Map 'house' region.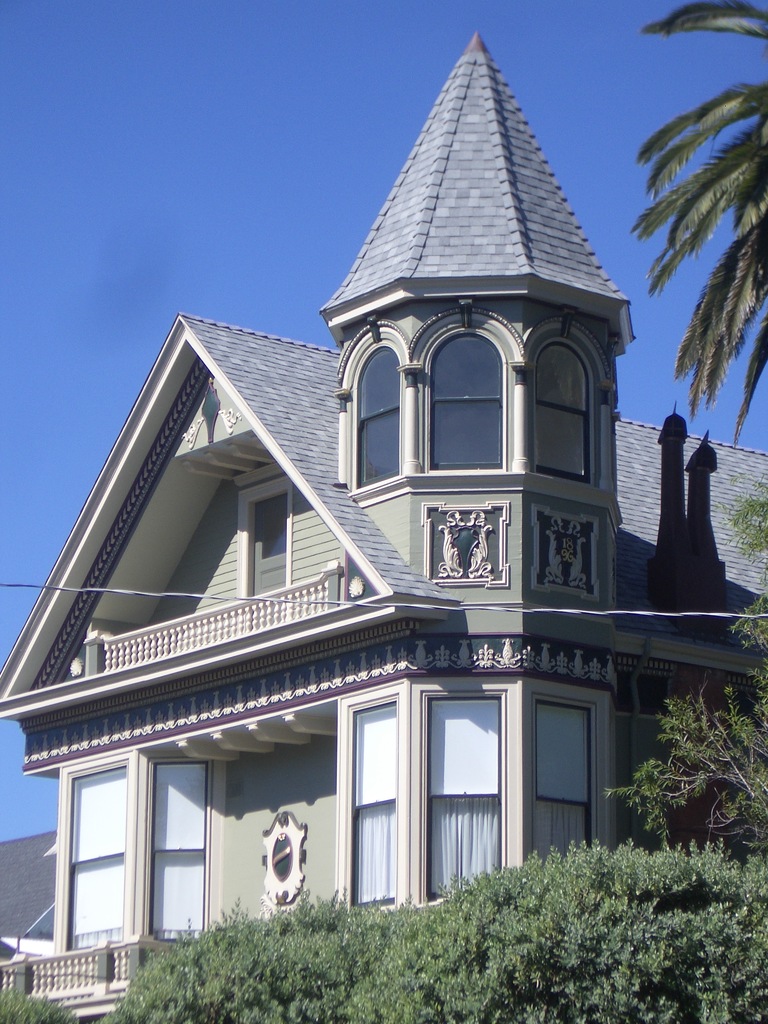
Mapped to crop(0, 29, 767, 1023).
